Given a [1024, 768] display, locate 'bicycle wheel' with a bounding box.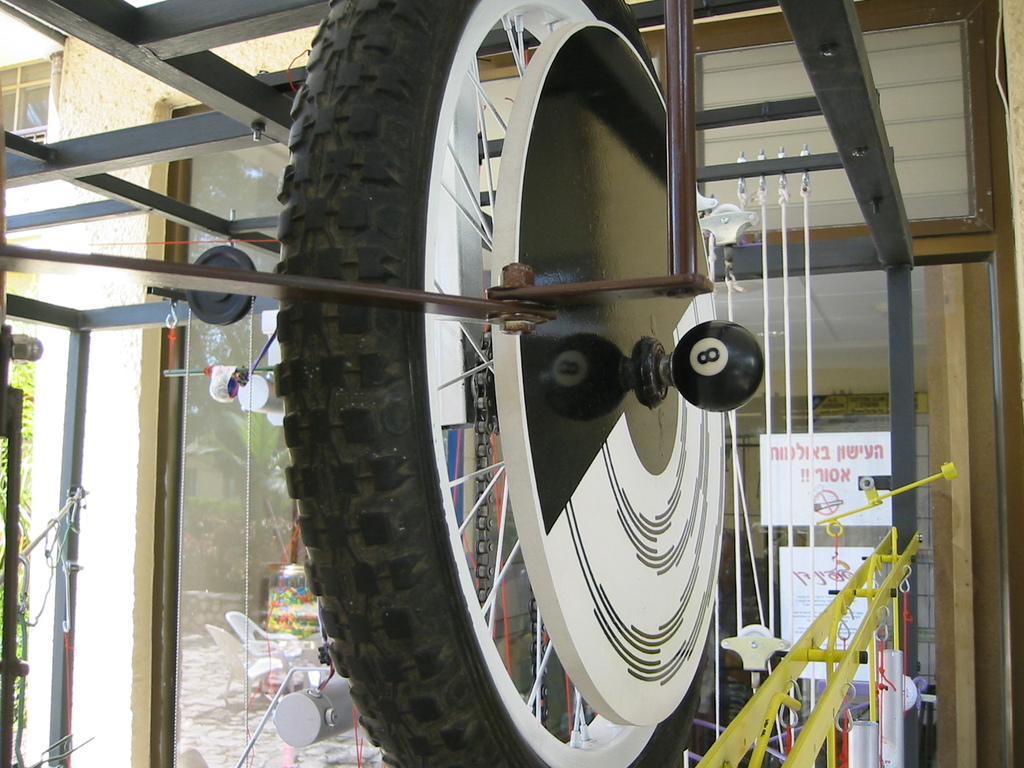
Located: <bbox>260, 33, 801, 758</bbox>.
